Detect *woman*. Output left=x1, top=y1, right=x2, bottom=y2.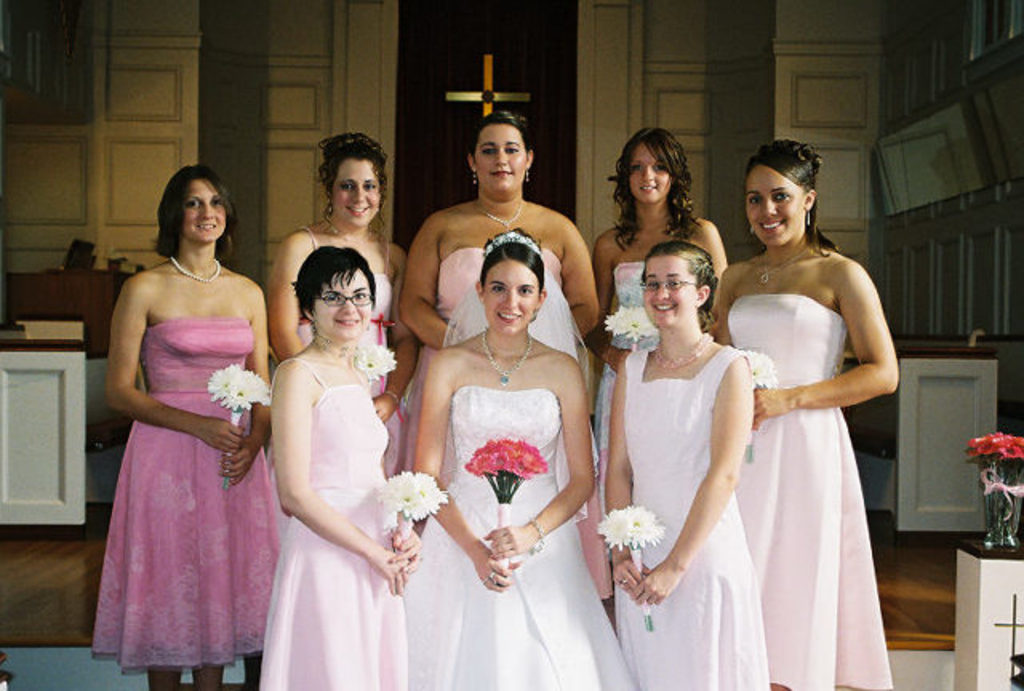
left=90, top=165, right=272, bottom=689.
